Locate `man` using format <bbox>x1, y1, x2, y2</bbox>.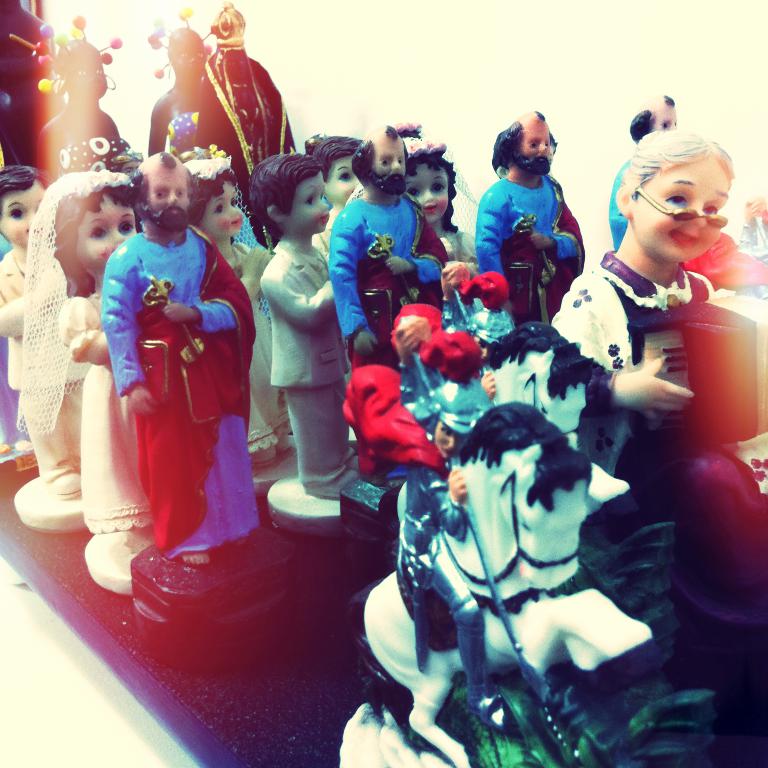
<bbox>476, 111, 588, 334</bbox>.
